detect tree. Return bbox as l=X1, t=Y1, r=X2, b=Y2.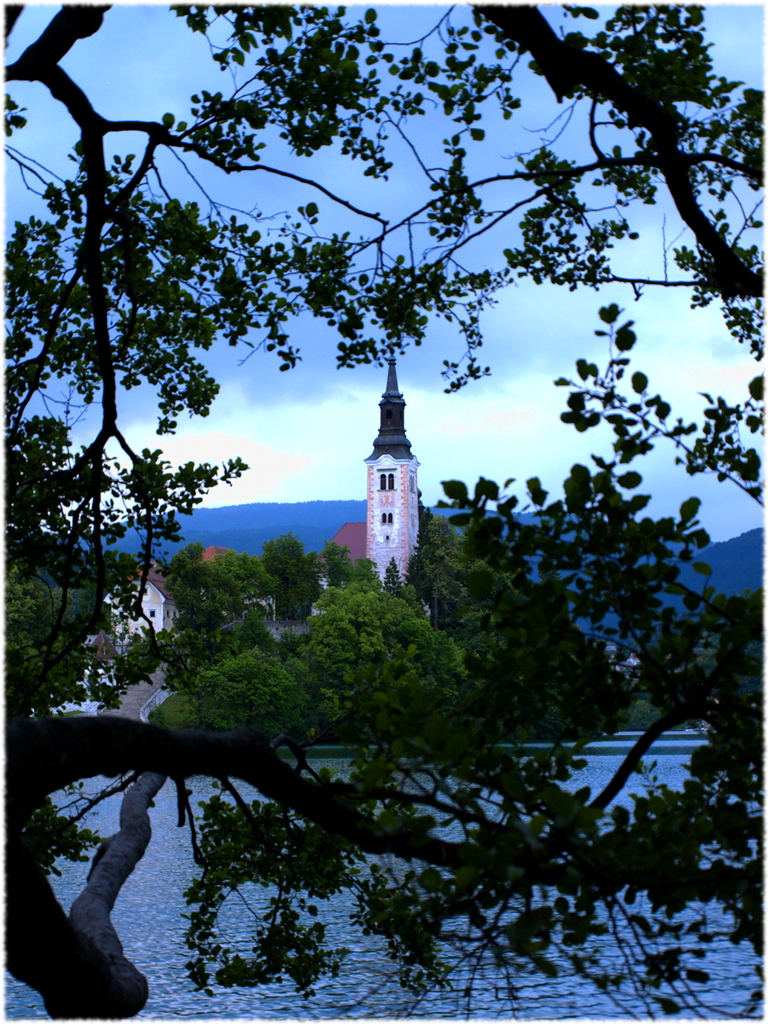
l=0, t=0, r=767, b=1023.
